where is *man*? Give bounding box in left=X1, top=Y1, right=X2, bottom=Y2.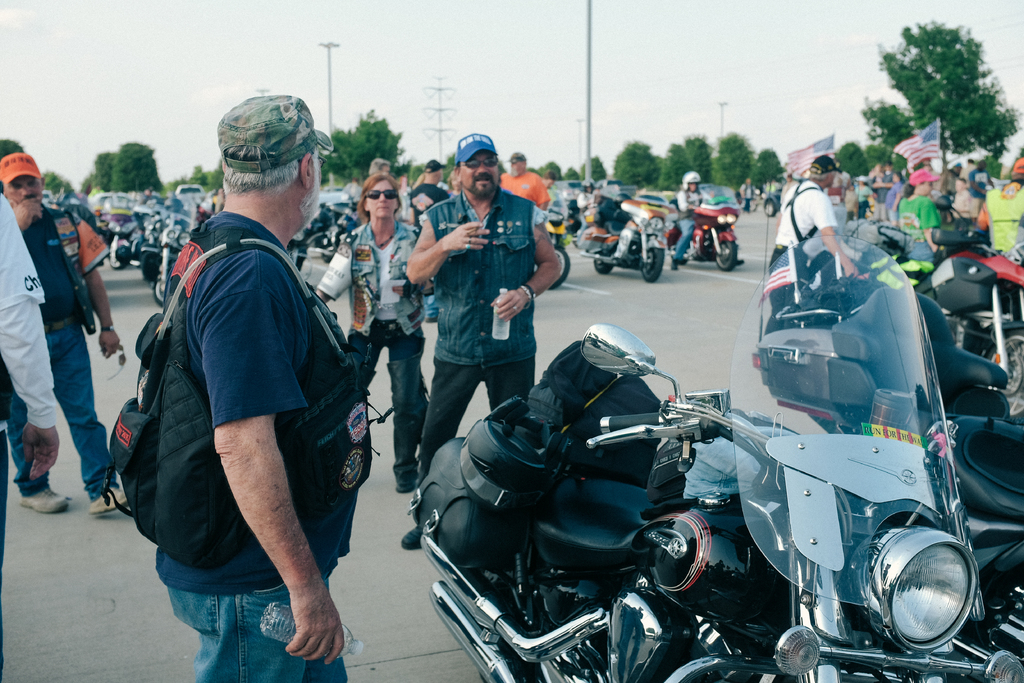
left=968, top=156, right=1023, bottom=252.
